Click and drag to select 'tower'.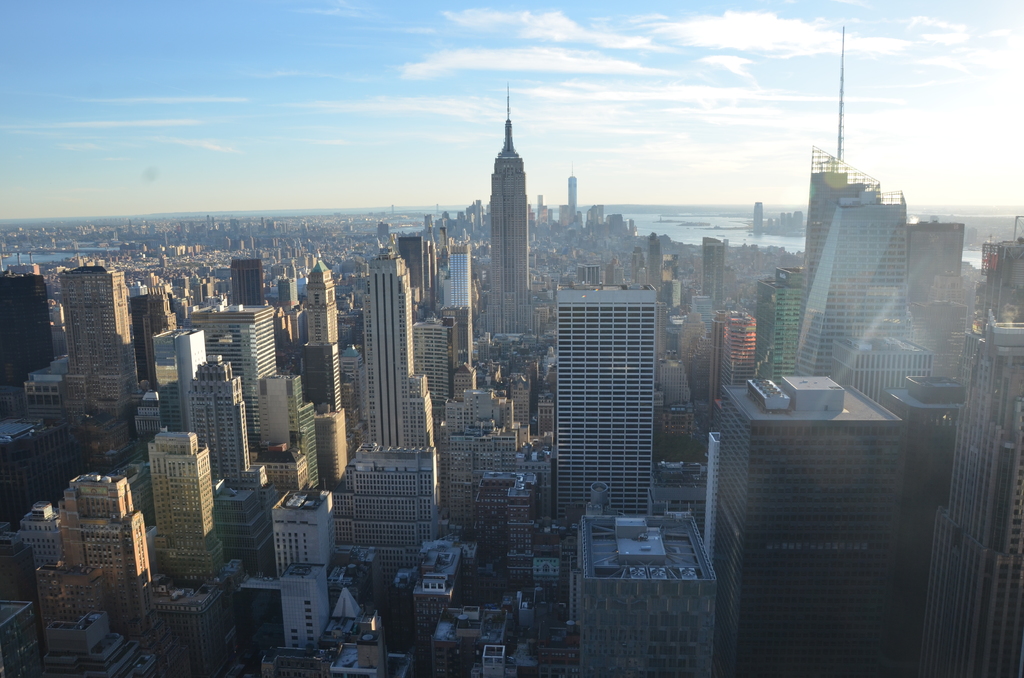
Selection: pyautogui.locateOnScreen(308, 255, 337, 344).
